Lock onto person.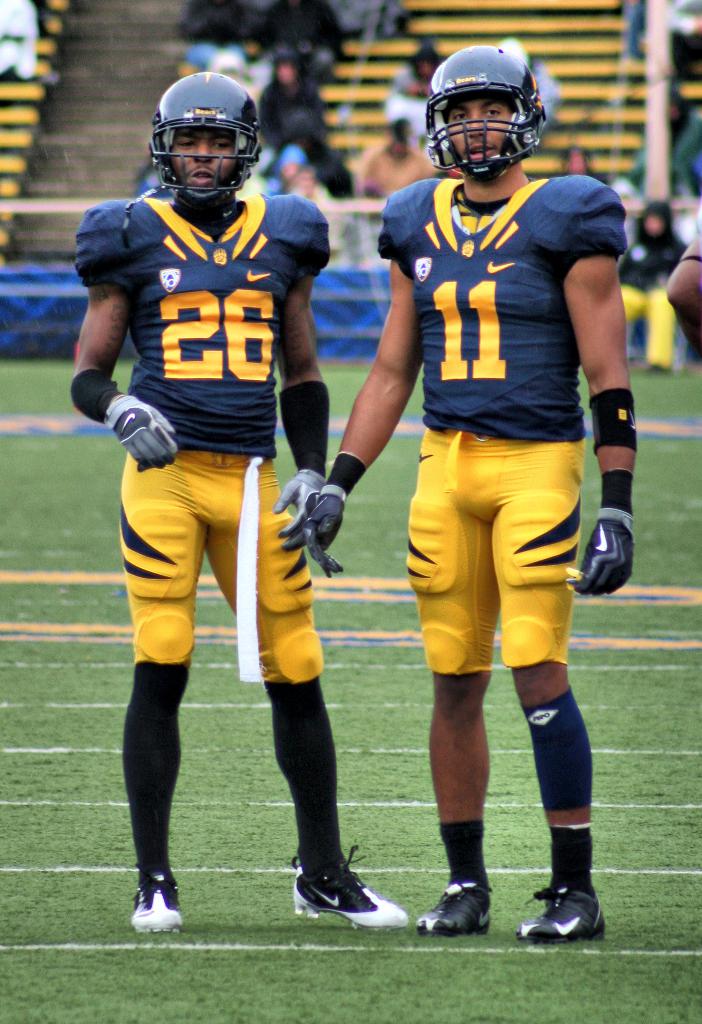
Locked: select_region(273, 140, 353, 220).
